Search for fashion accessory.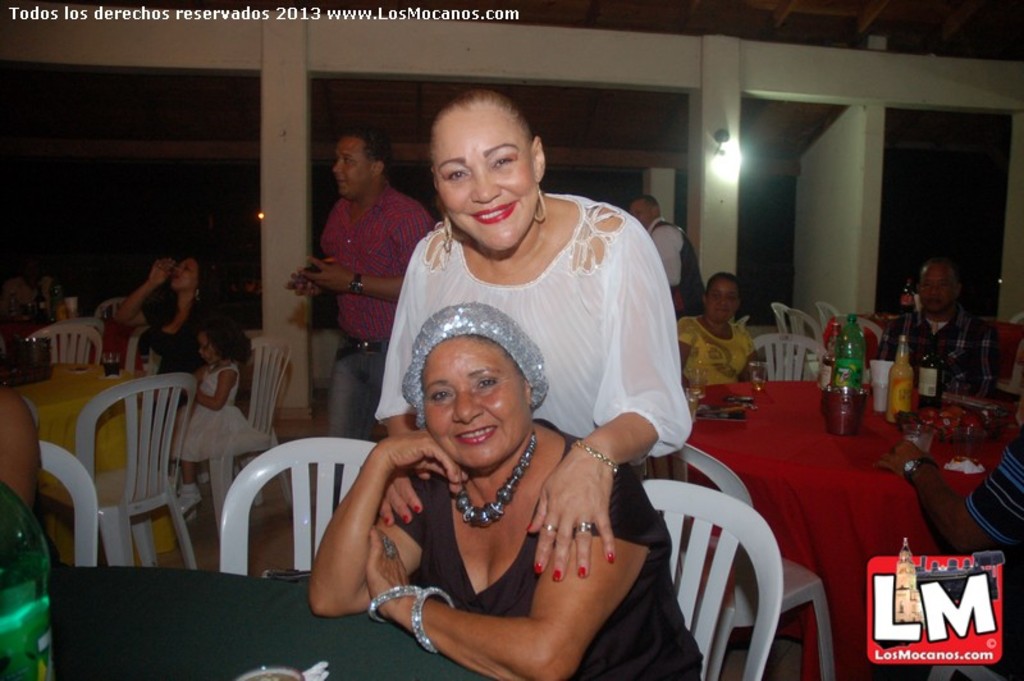
Found at Rect(410, 580, 456, 652).
